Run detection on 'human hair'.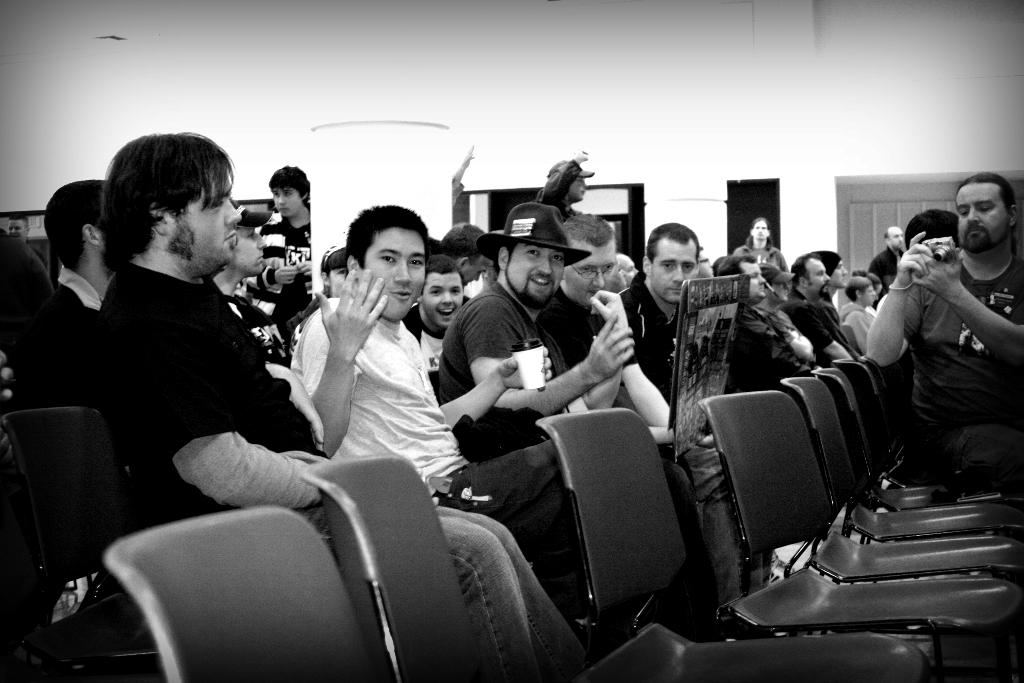
Result: crop(957, 172, 1016, 213).
